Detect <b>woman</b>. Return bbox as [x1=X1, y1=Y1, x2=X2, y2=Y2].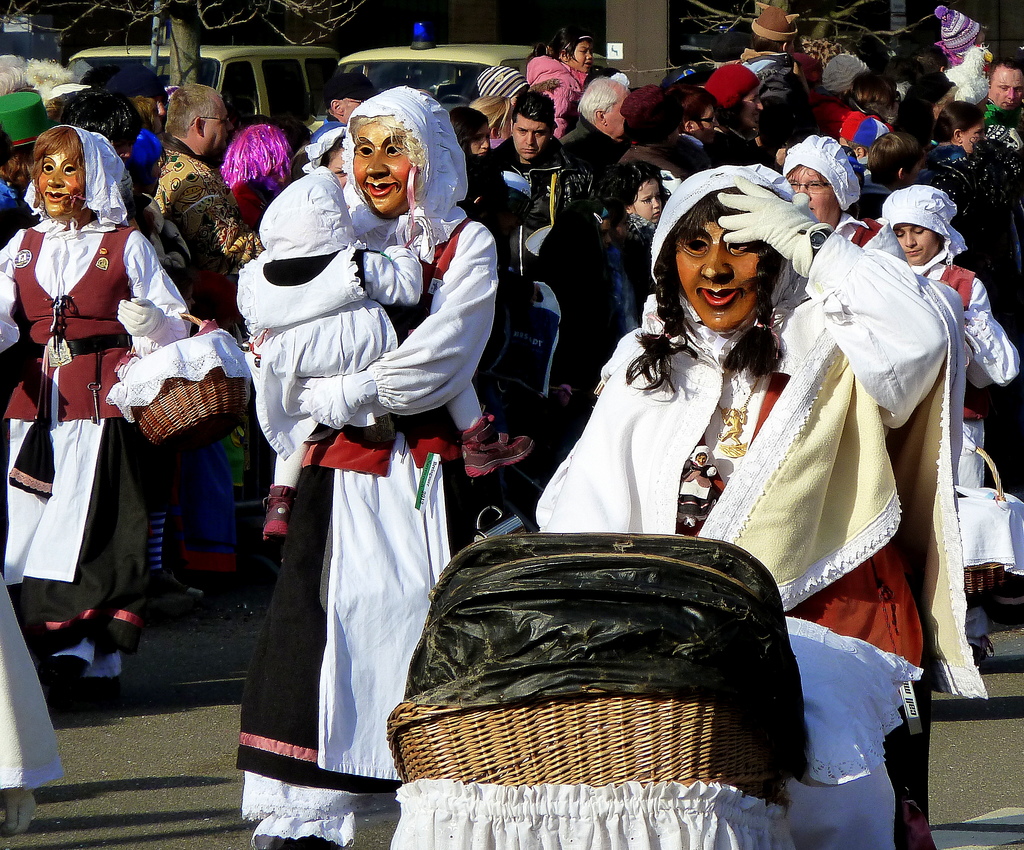
[x1=222, y1=122, x2=293, y2=232].
